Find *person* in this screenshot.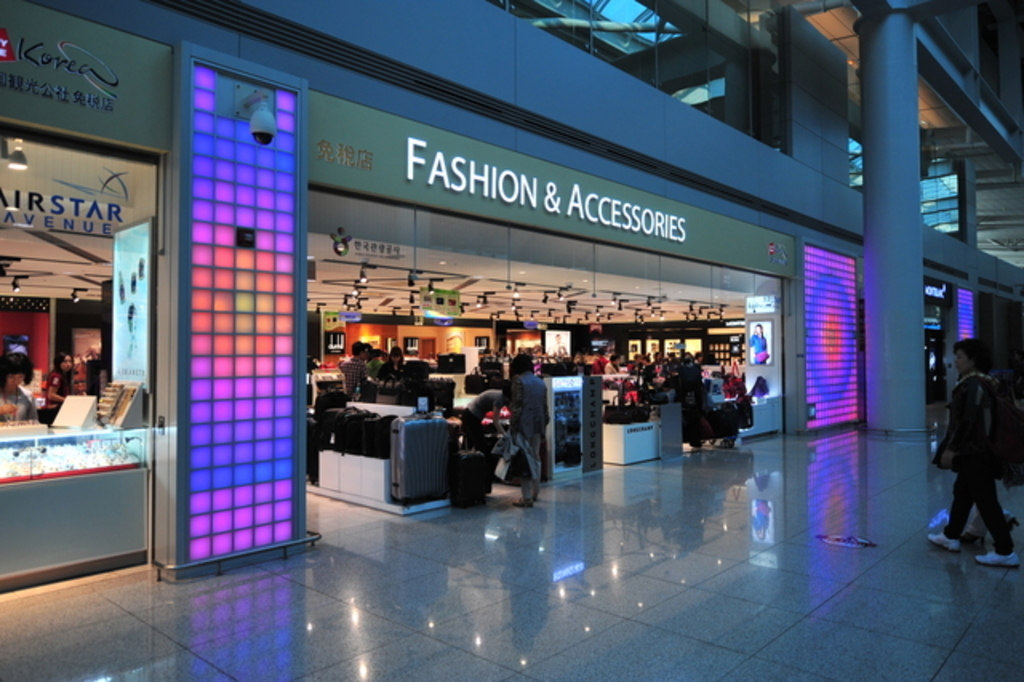
The bounding box for *person* is {"left": 690, "top": 343, "right": 704, "bottom": 368}.
